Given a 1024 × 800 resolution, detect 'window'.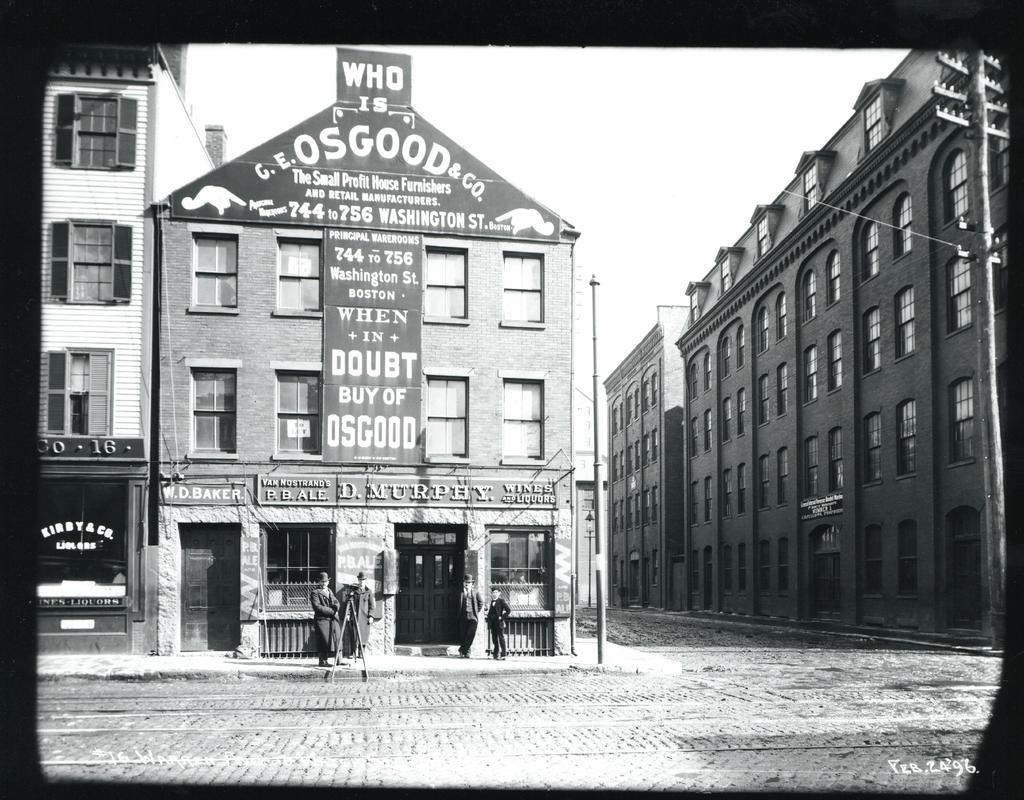
locate(42, 348, 112, 439).
